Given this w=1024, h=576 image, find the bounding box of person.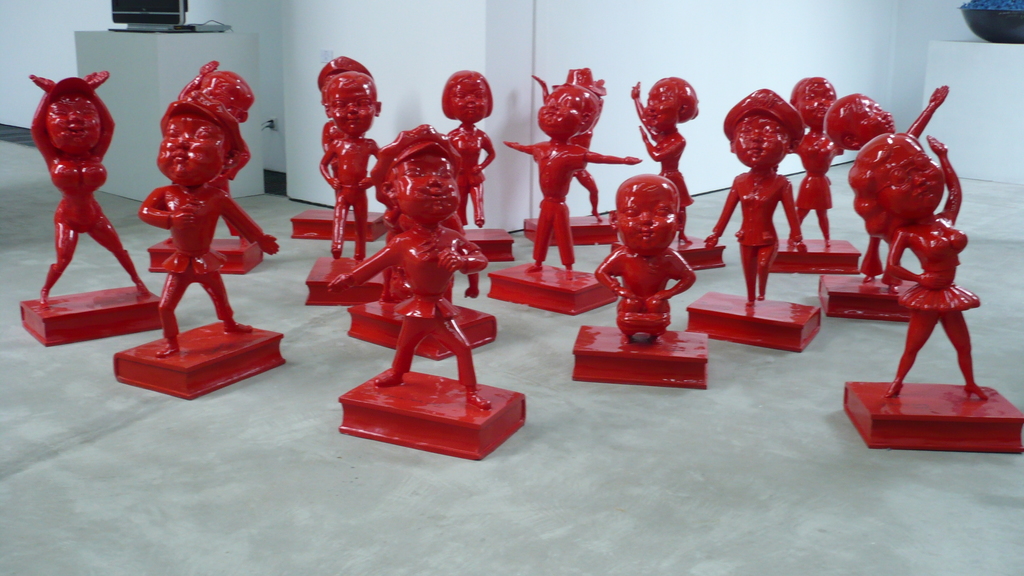
box(148, 58, 275, 346).
